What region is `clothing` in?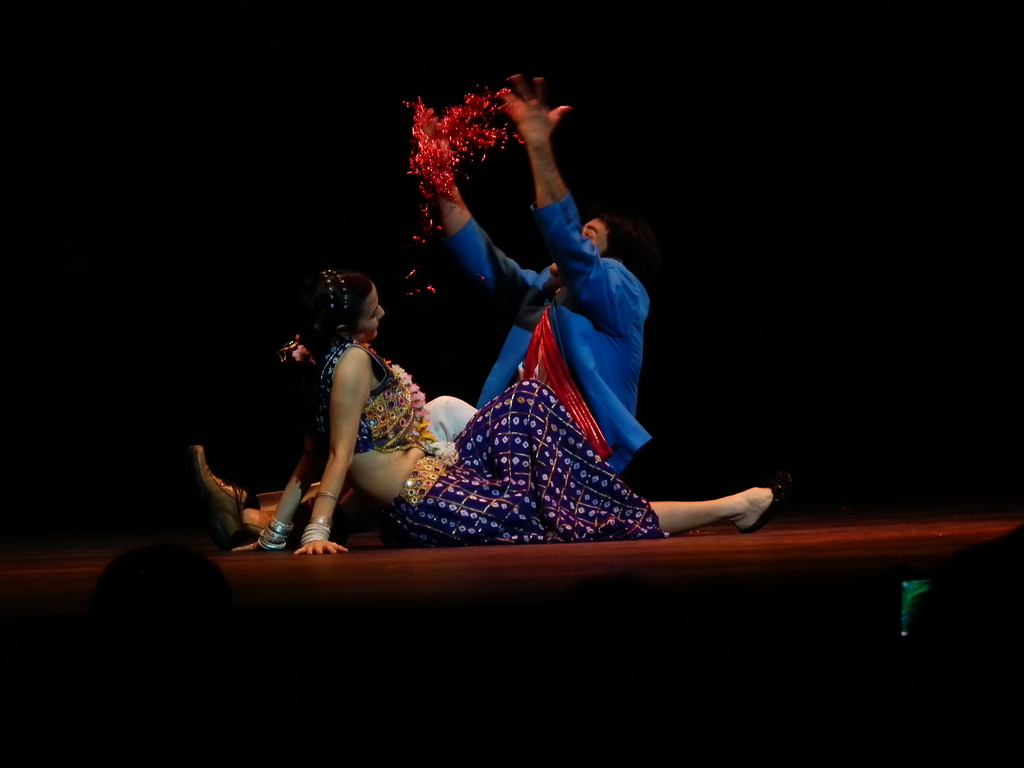
x1=312, y1=339, x2=669, y2=548.
